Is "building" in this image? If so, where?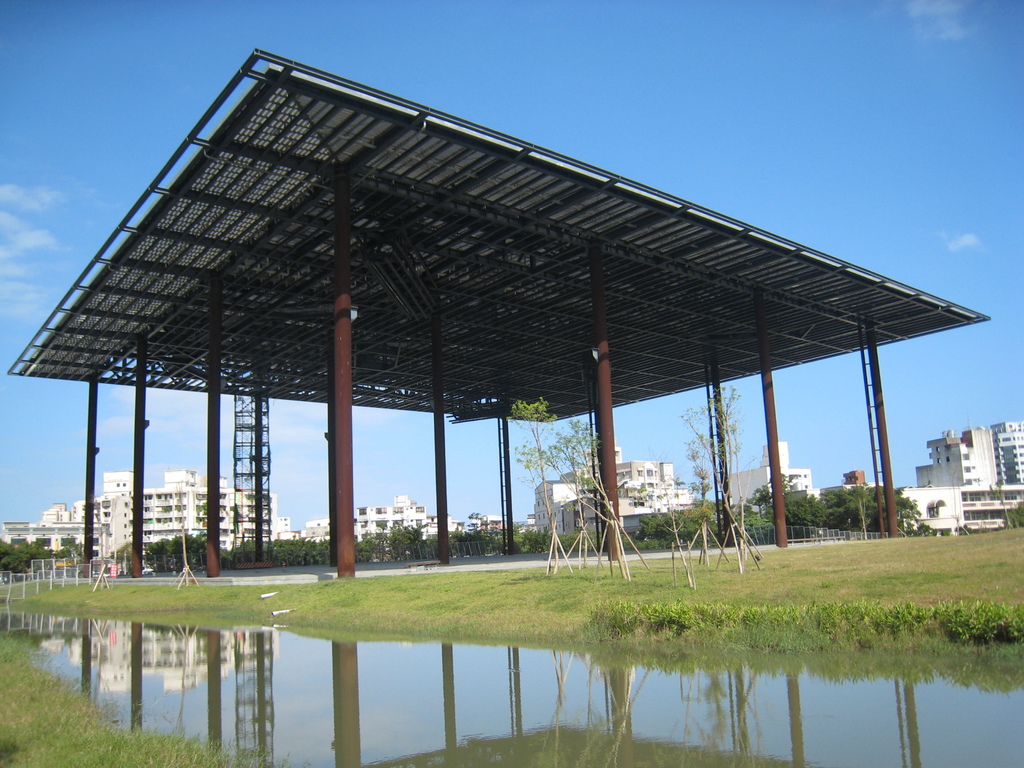
Yes, at (x1=723, y1=442, x2=812, y2=516).
